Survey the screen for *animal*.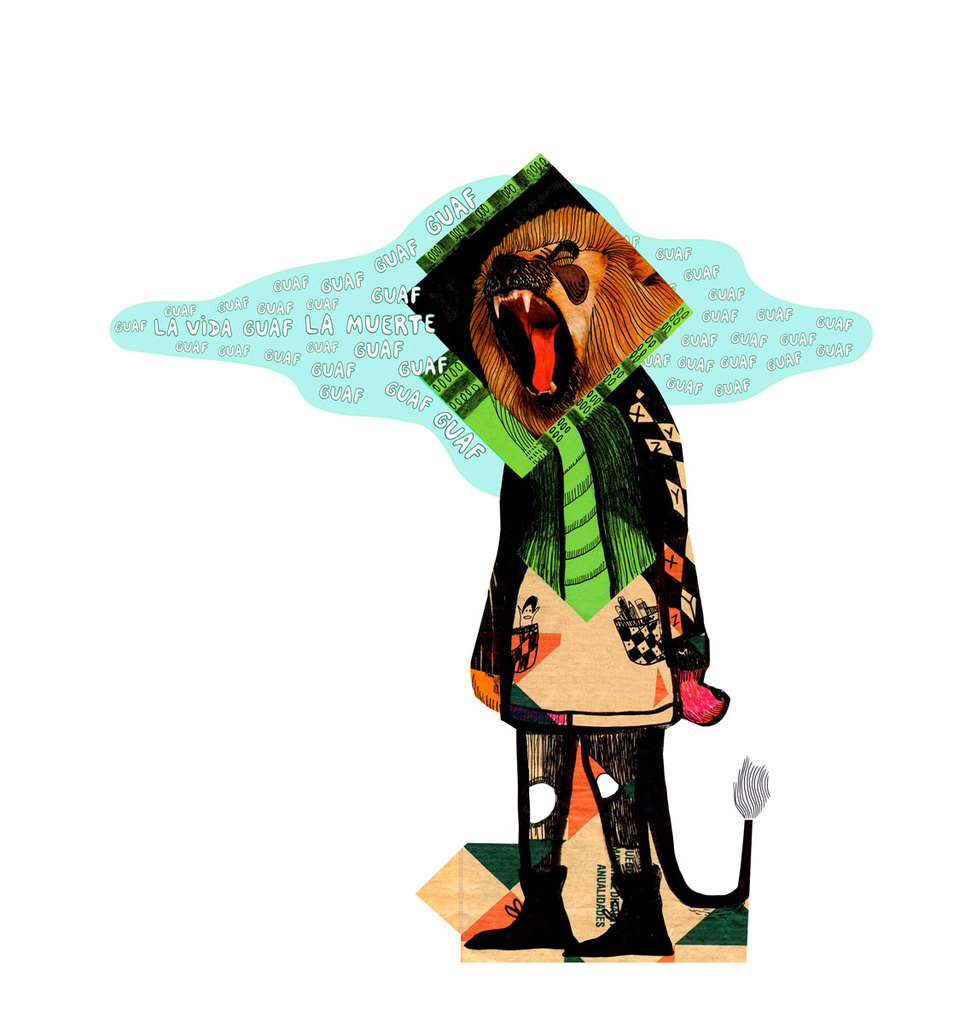
Survey found: box(468, 205, 767, 949).
